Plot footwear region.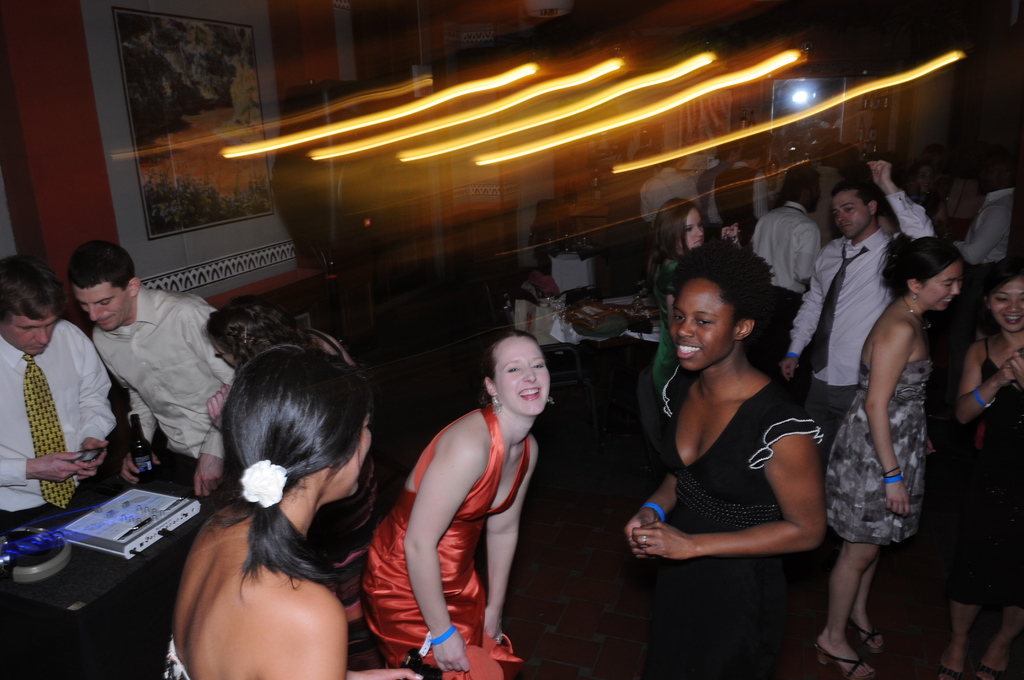
Plotted at <region>813, 639, 875, 679</region>.
